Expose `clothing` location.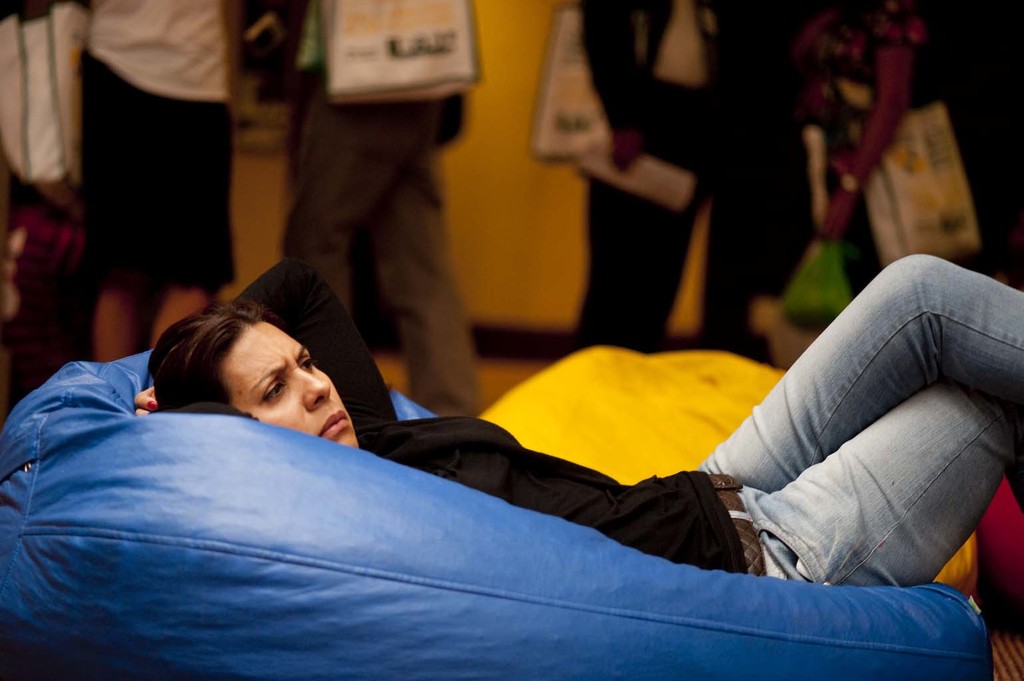
Exposed at {"x1": 81, "y1": 0, "x2": 240, "y2": 307}.
